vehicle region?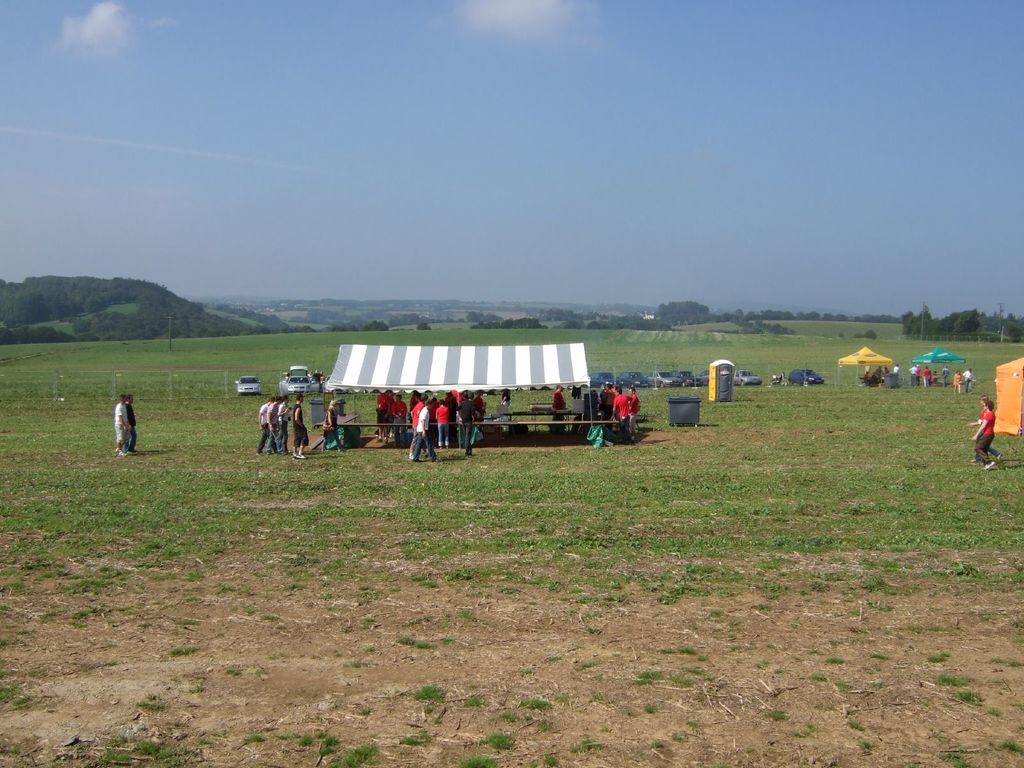
733/371/758/387
